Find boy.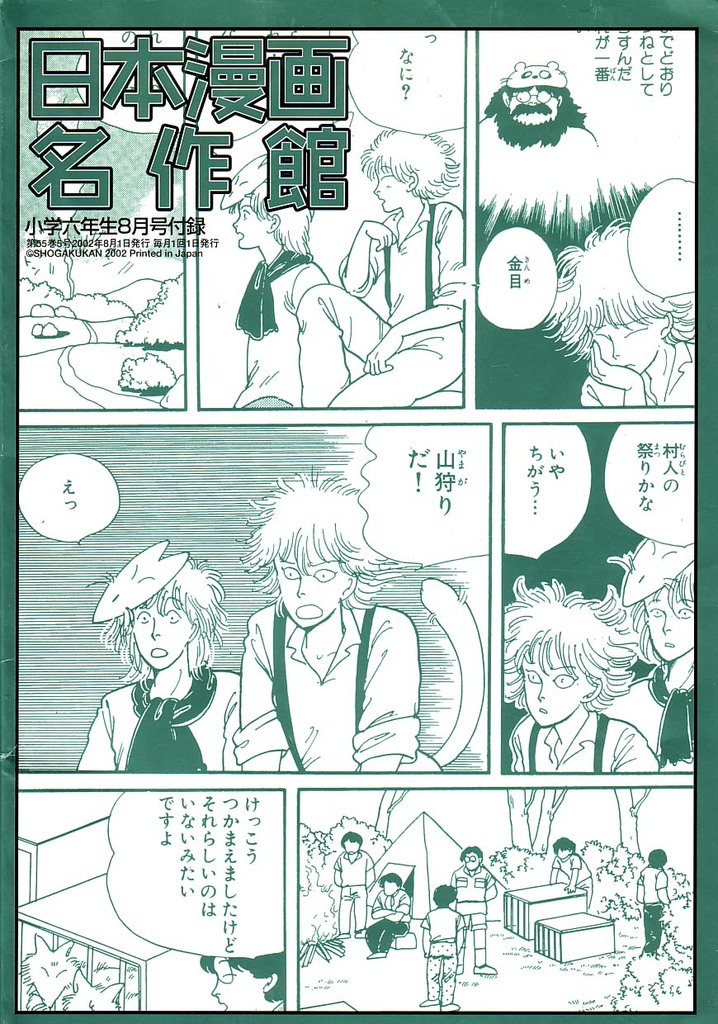
[539, 211, 717, 414].
